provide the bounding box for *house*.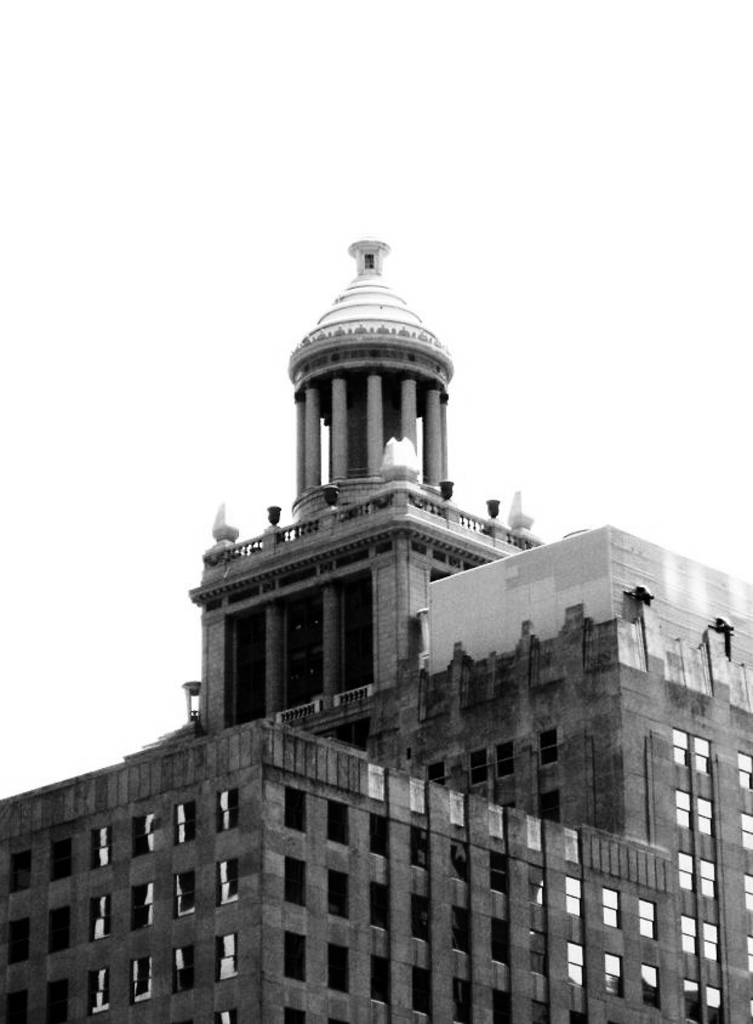
(0, 238, 752, 1023).
